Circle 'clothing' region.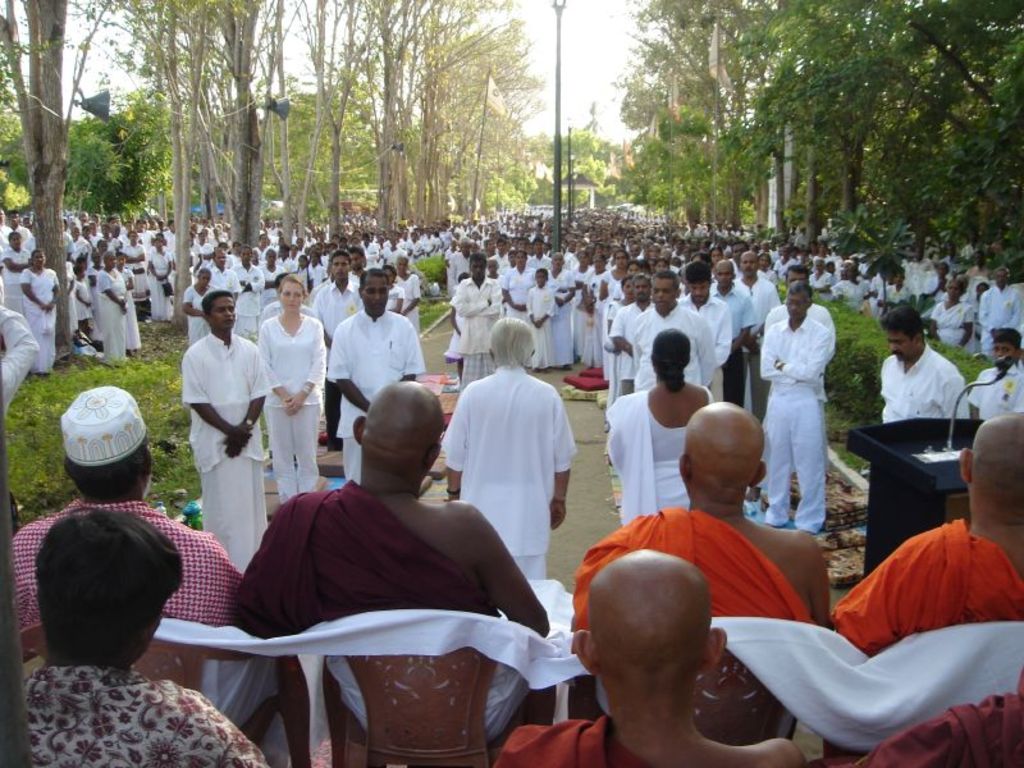
Region: (571,500,813,628).
